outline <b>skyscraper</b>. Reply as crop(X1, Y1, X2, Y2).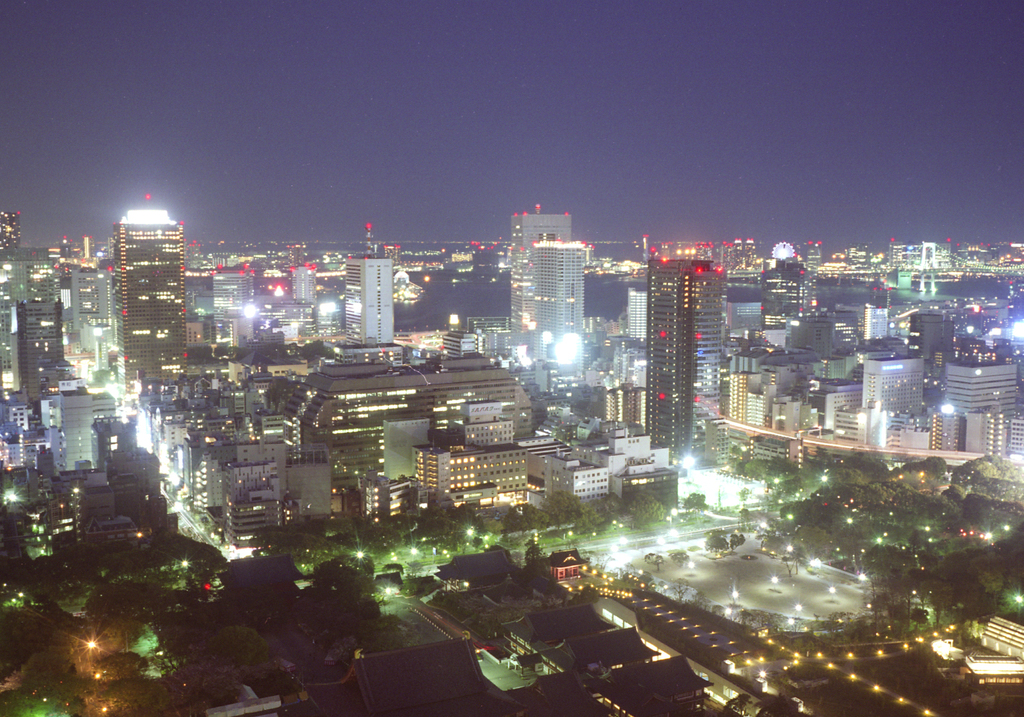
crop(30, 390, 104, 478).
